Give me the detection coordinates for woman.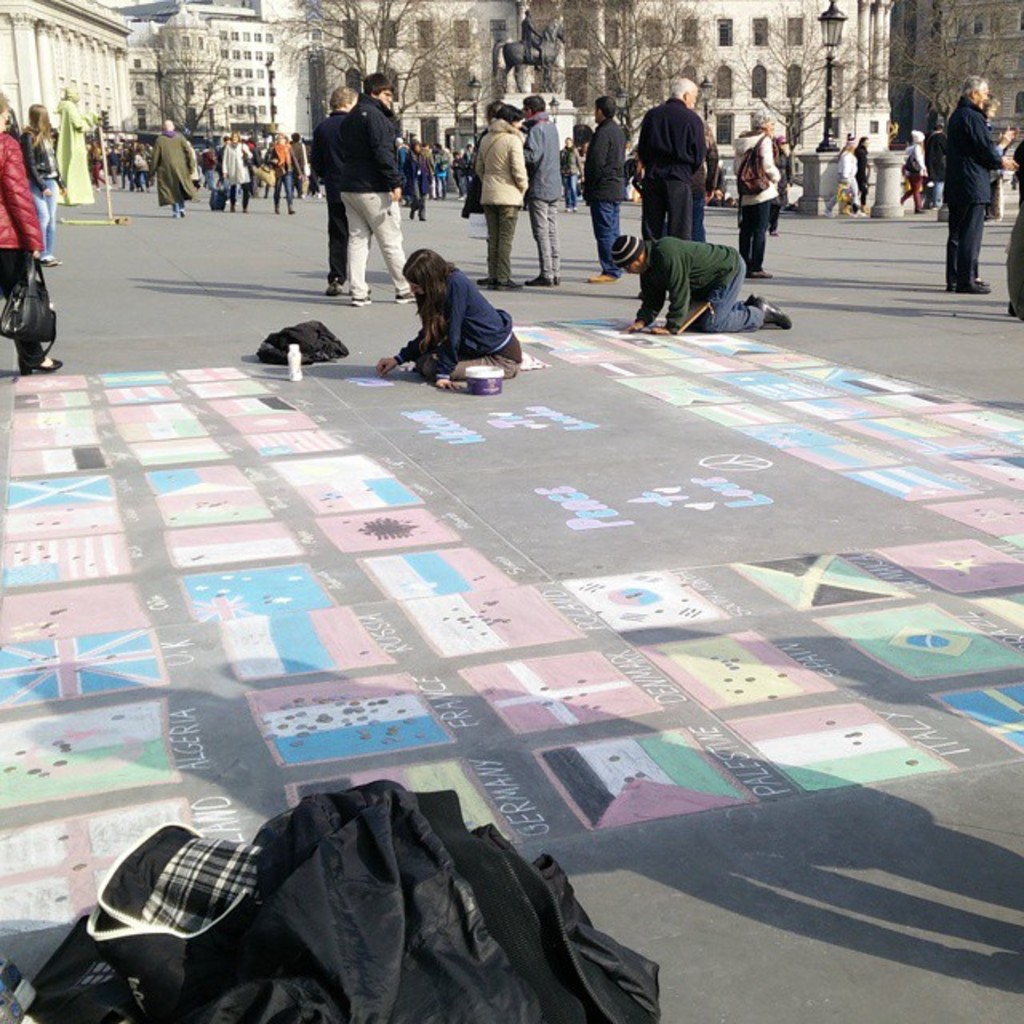
(901, 130, 930, 216).
